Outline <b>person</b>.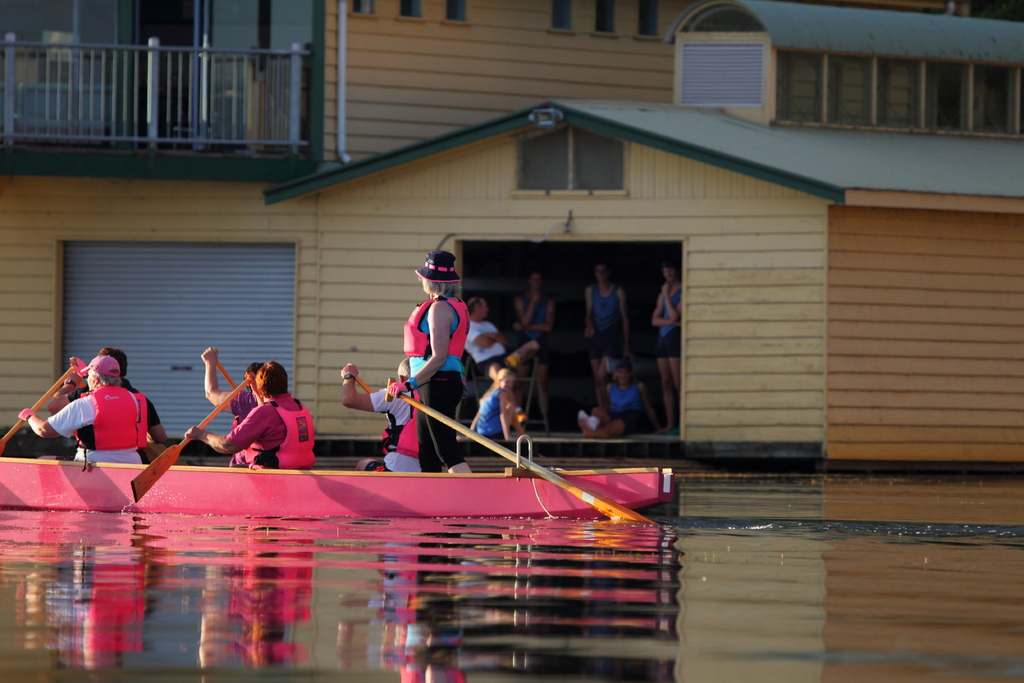
Outline: x1=340, y1=356, x2=433, y2=478.
